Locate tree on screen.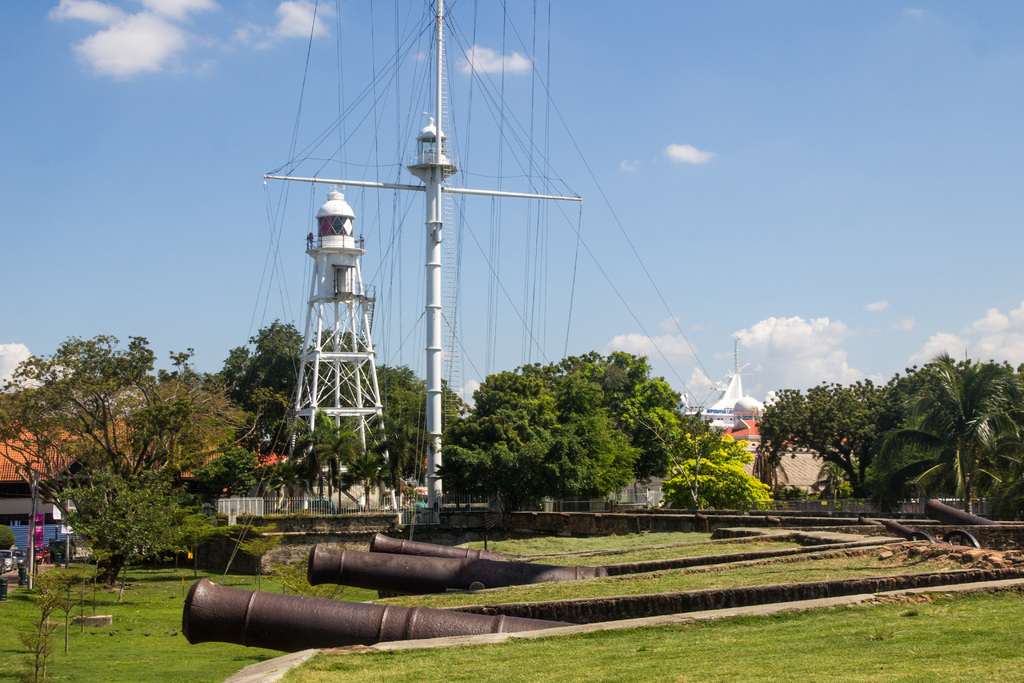
On screen at box(0, 333, 206, 584).
